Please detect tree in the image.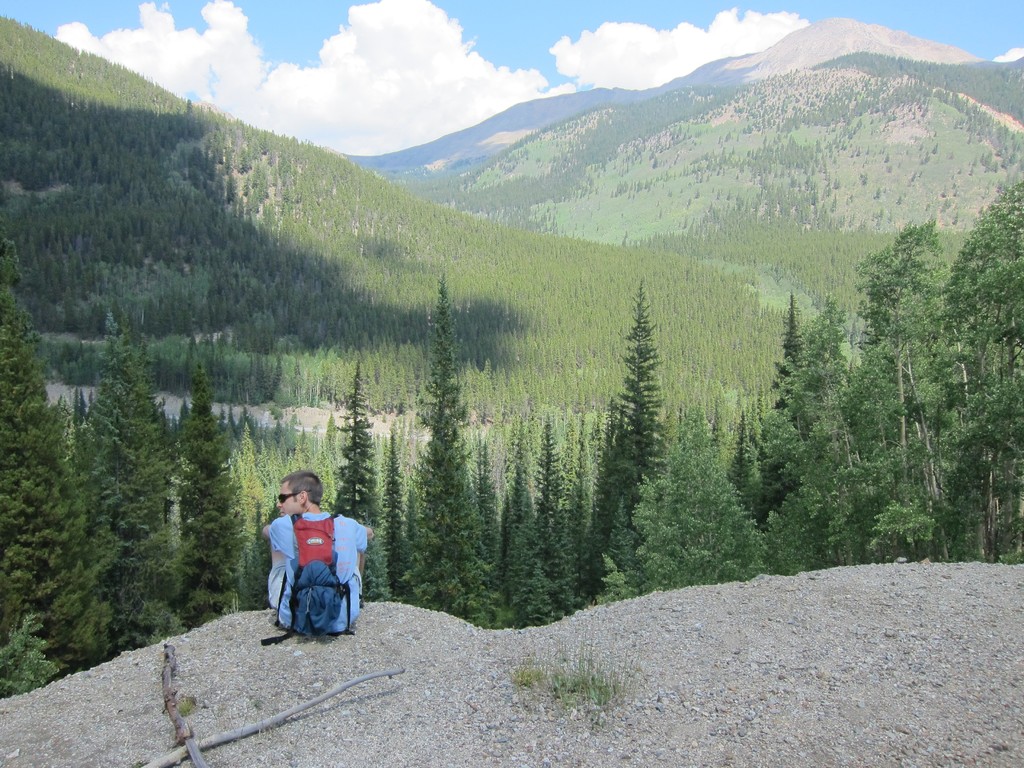
(173,339,263,629).
